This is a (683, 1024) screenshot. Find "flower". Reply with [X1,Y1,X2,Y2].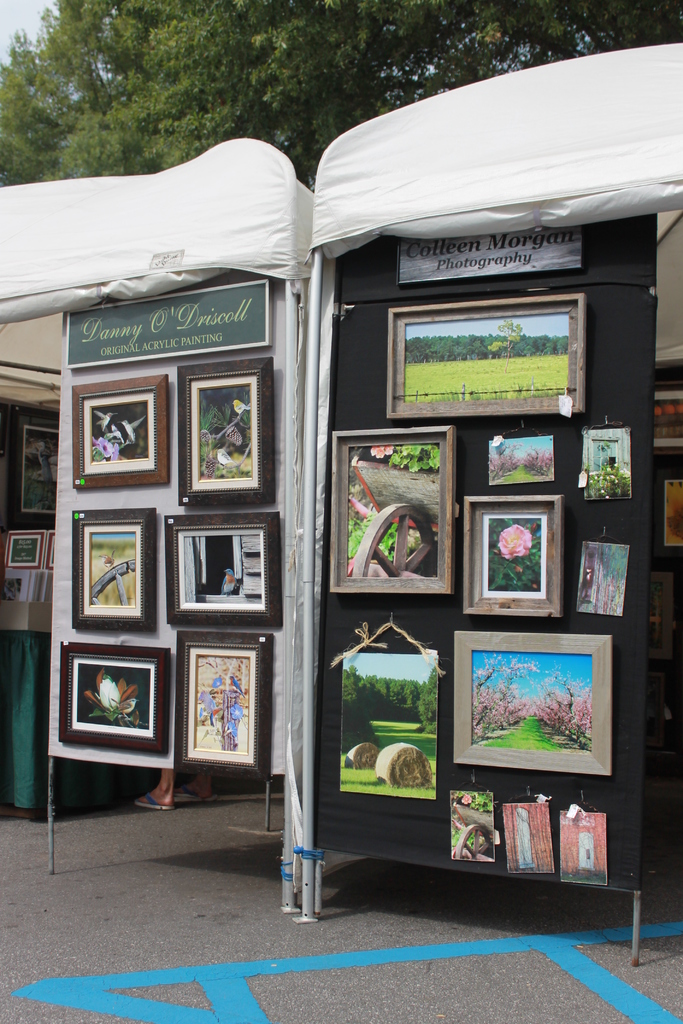
[86,664,138,725].
